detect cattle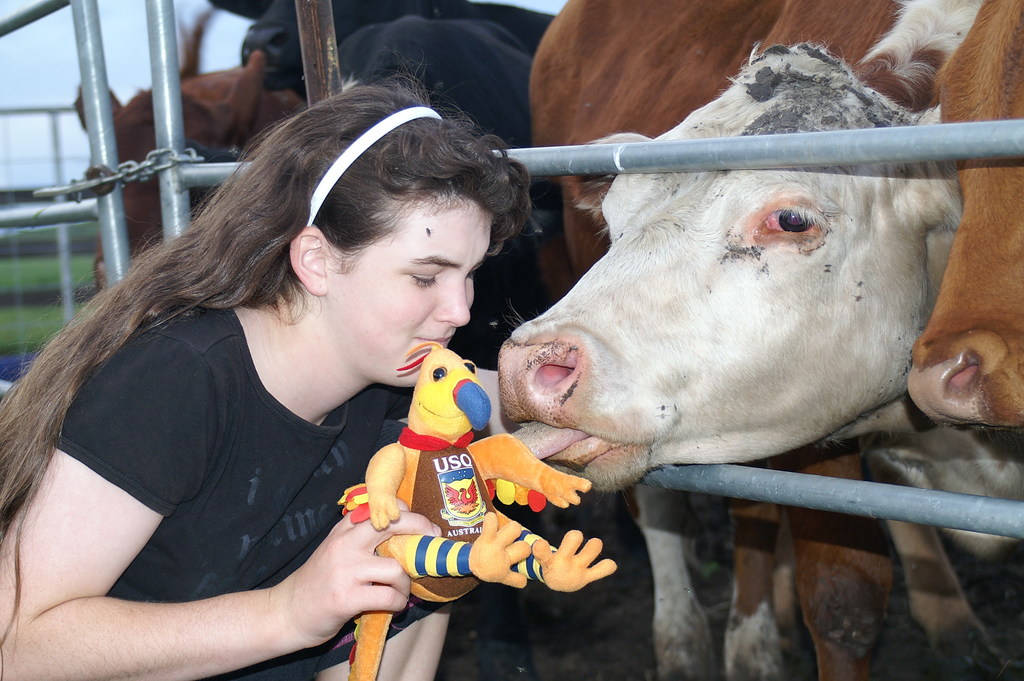
(left=910, top=0, right=1023, bottom=427)
